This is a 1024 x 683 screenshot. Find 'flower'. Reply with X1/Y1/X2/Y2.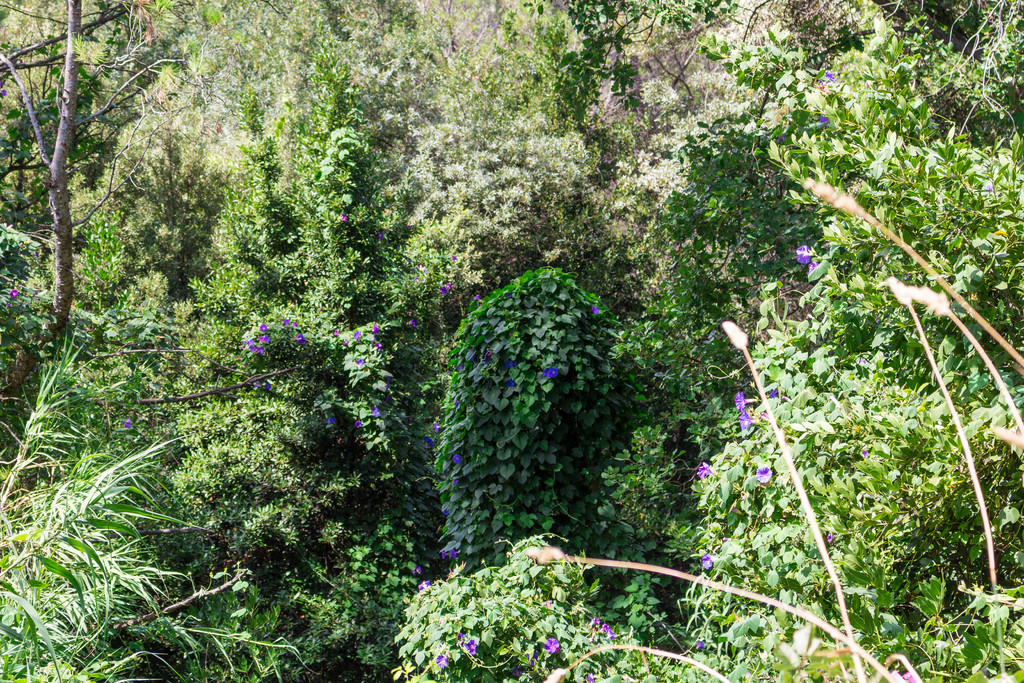
545/637/563/655.
